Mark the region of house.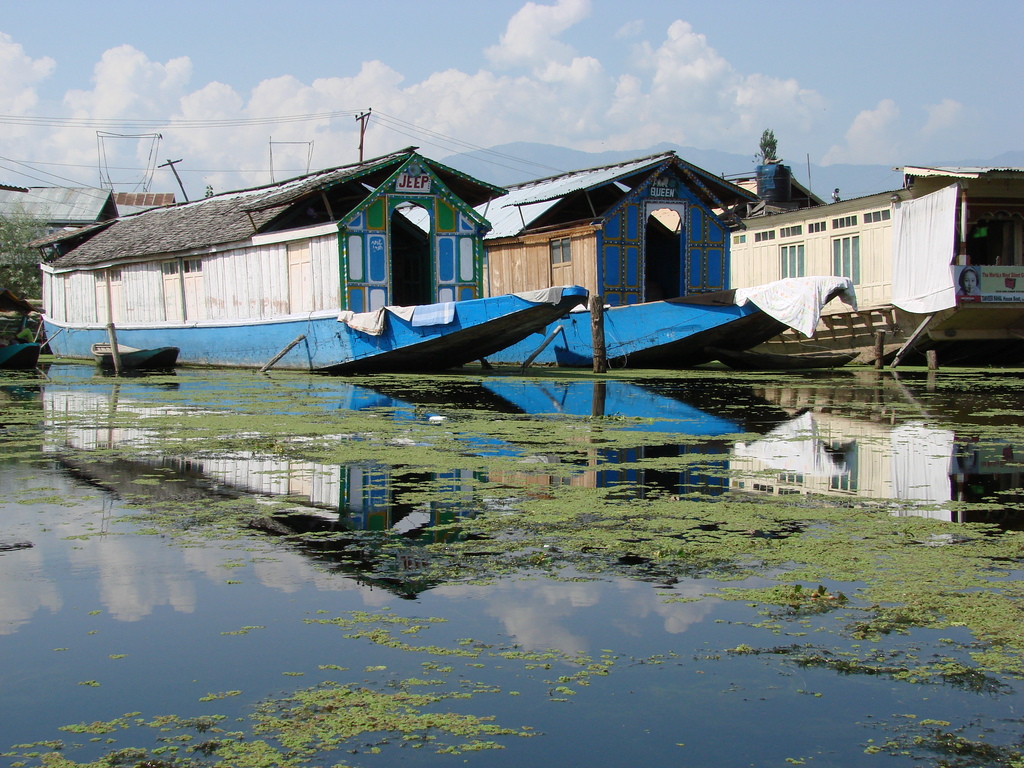
Region: (left=25, top=145, right=508, bottom=316).
